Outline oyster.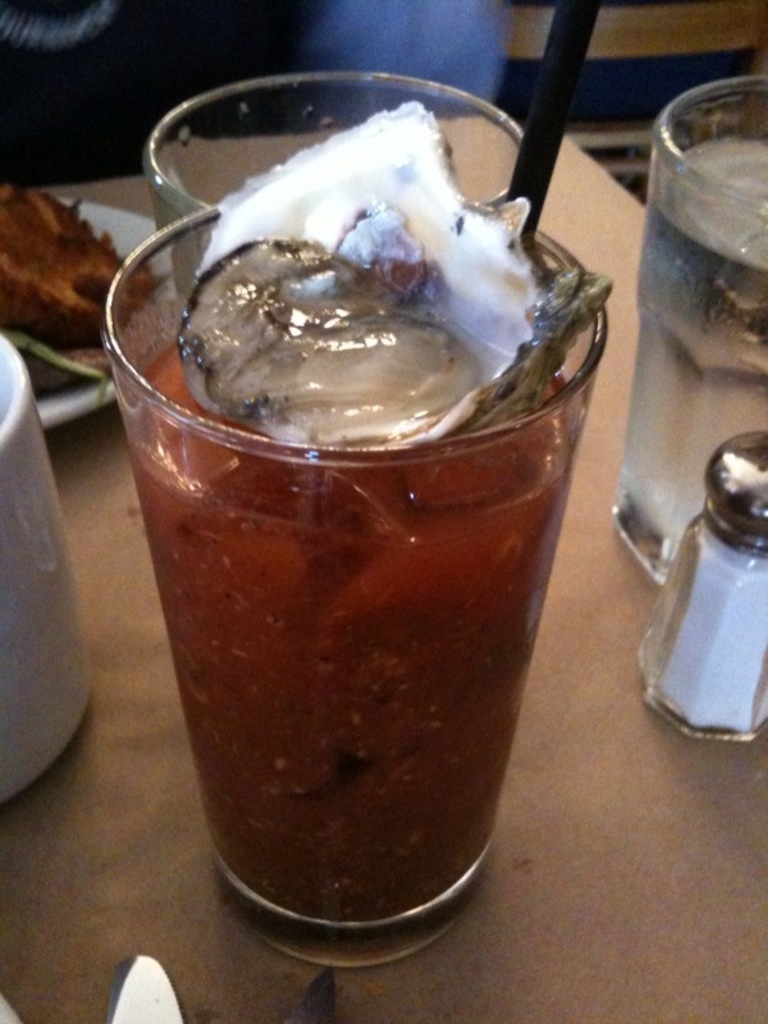
Outline: box=[169, 113, 549, 461].
